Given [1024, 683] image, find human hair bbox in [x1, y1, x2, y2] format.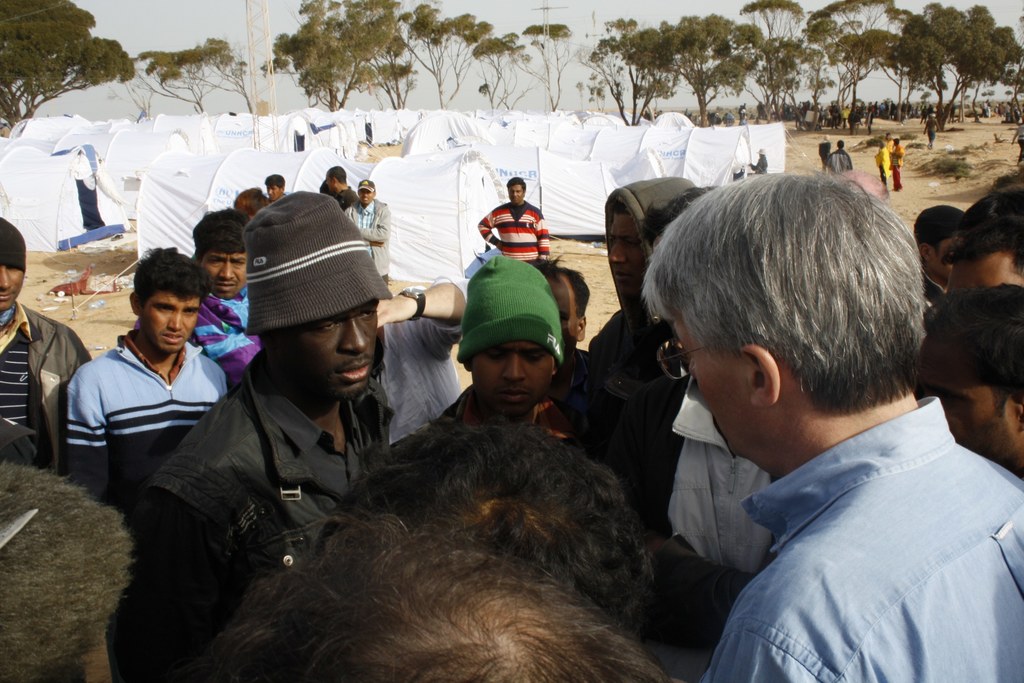
[534, 249, 591, 319].
